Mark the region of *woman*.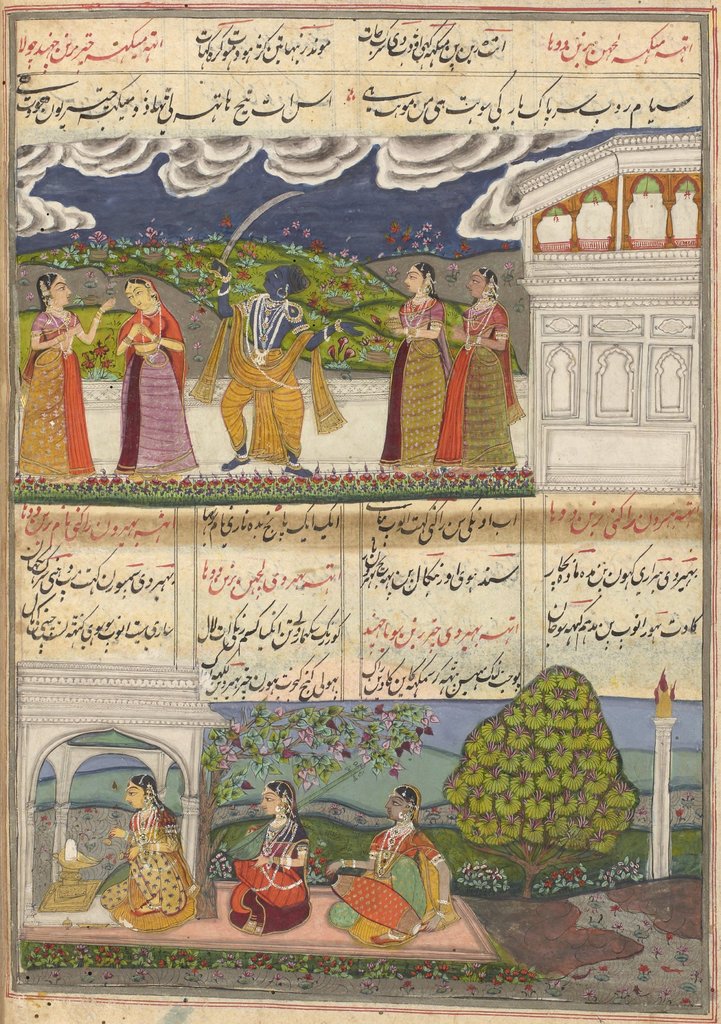
Region: bbox=(13, 268, 118, 481).
